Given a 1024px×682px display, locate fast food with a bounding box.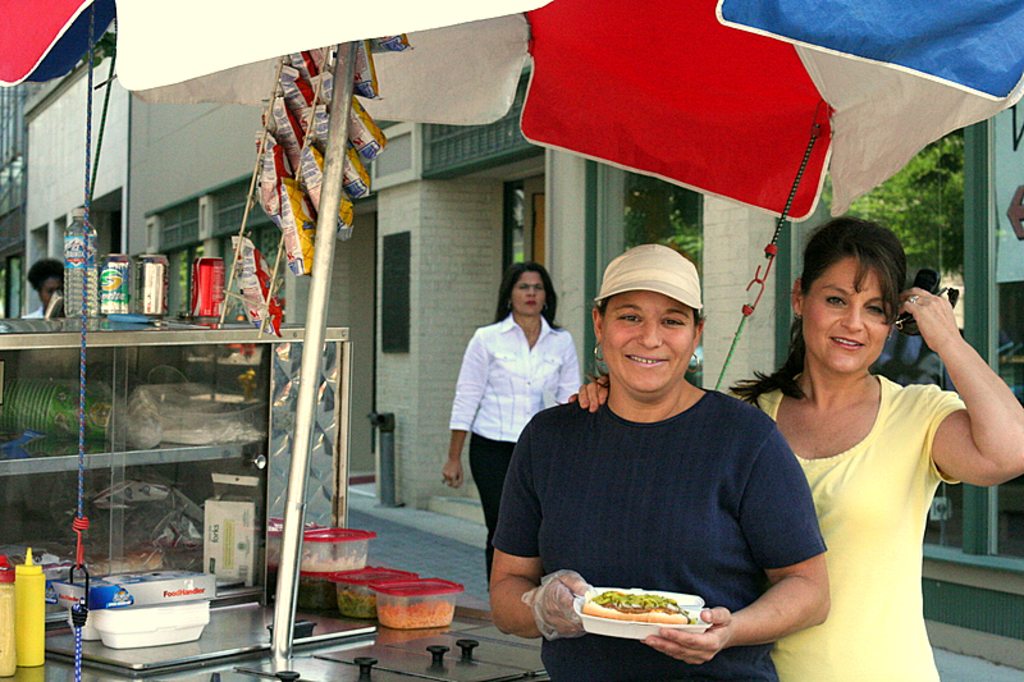
Located: [582,592,687,619].
